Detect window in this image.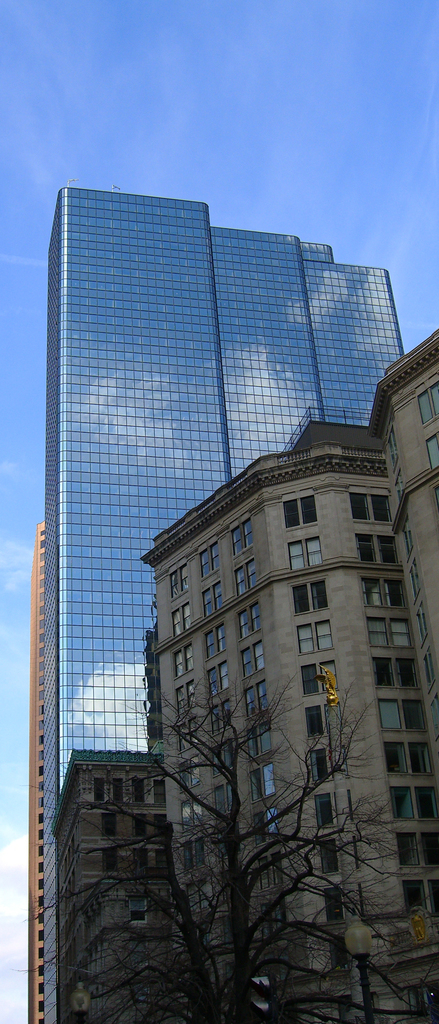
Detection: locate(226, 516, 251, 554).
